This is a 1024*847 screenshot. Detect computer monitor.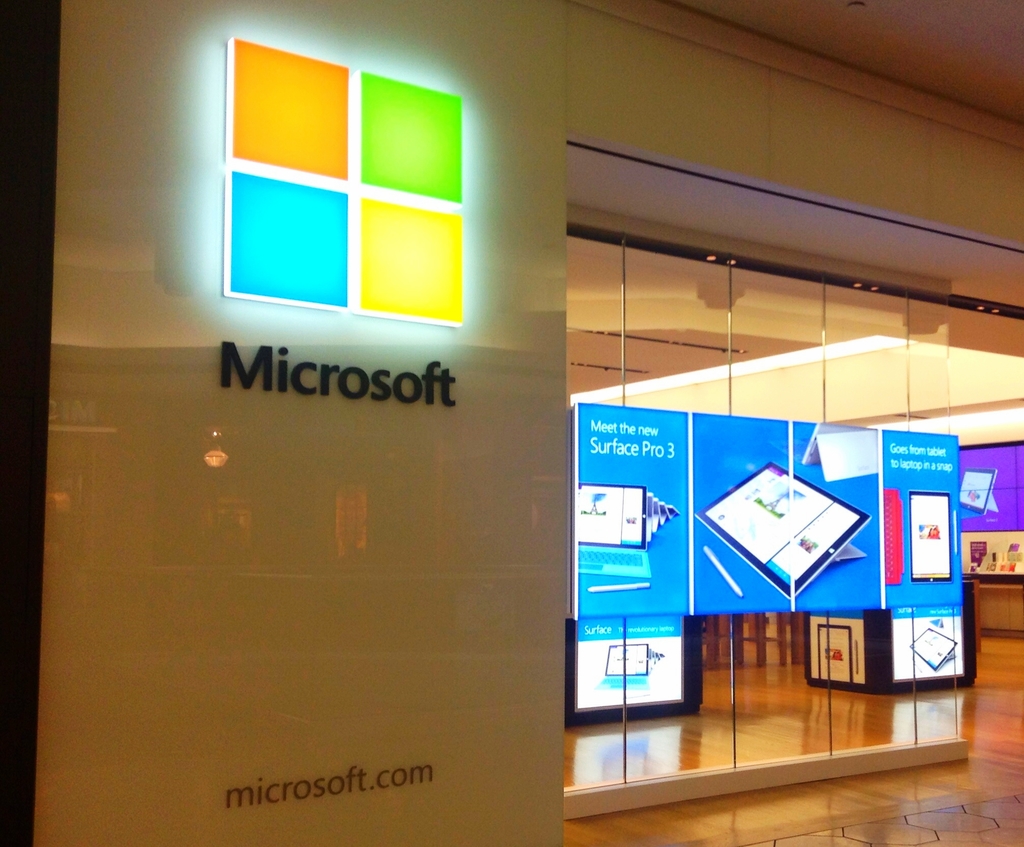
bbox=(910, 625, 957, 672).
